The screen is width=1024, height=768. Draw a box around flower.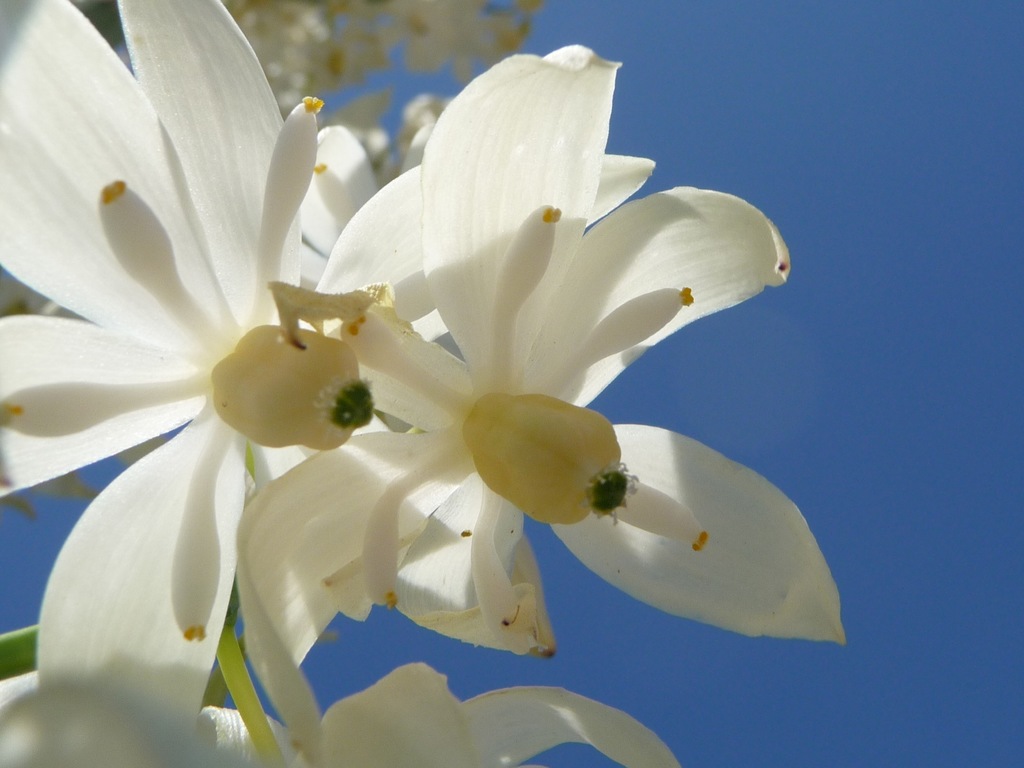
<region>0, 0, 373, 724</region>.
